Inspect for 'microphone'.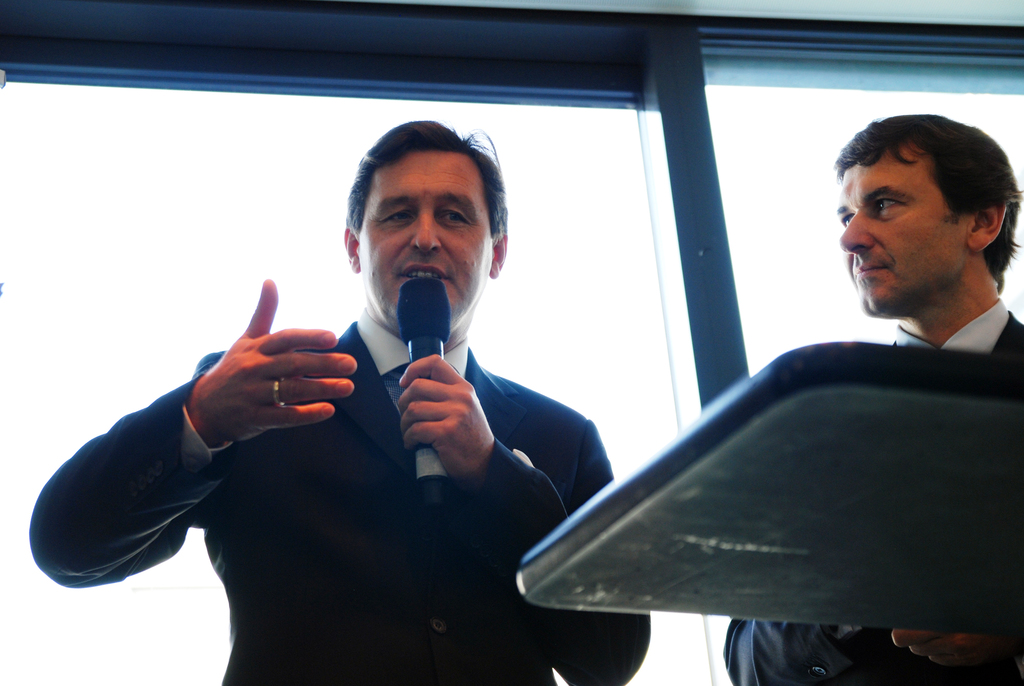
Inspection: 394 274 451 507.
